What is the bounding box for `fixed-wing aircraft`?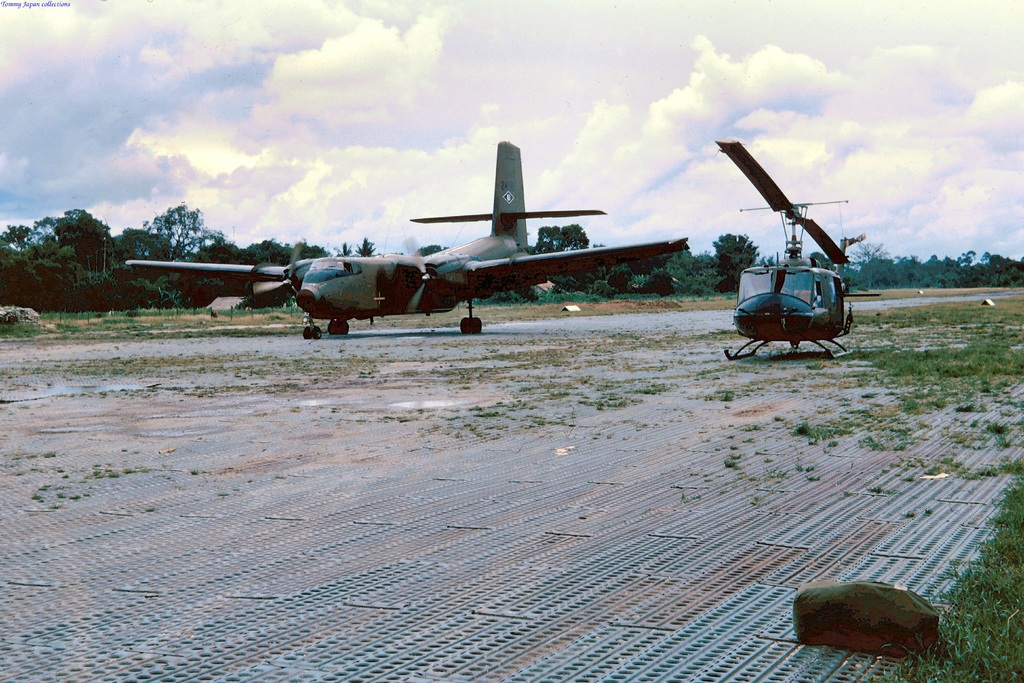
<bbox>125, 133, 685, 334</bbox>.
